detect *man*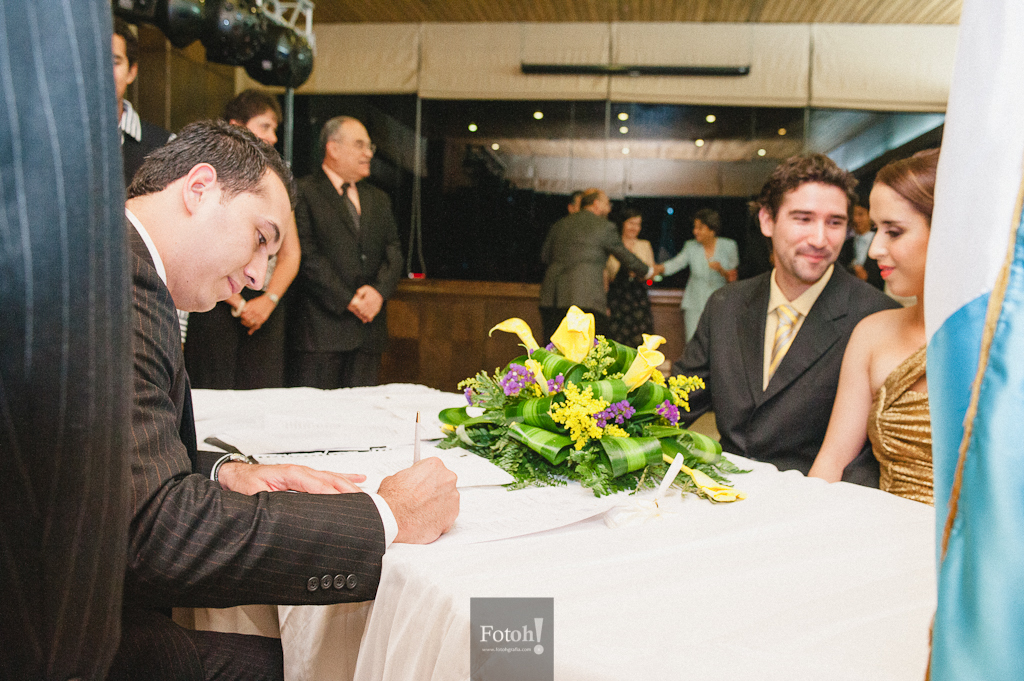
181, 85, 301, 383
